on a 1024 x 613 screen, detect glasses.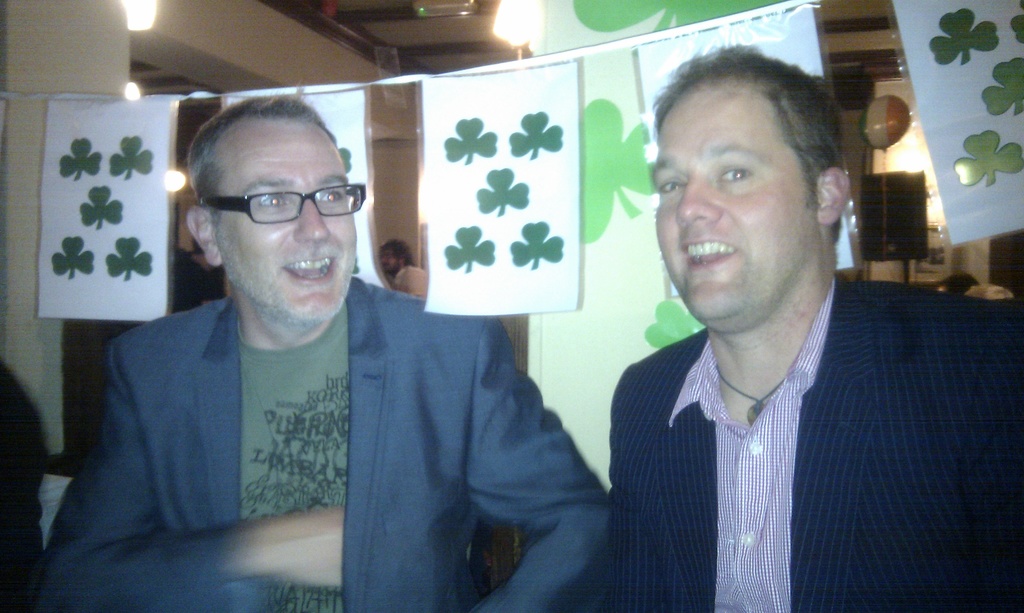
[x1=193, y1=172, x2=369, y2=228].
